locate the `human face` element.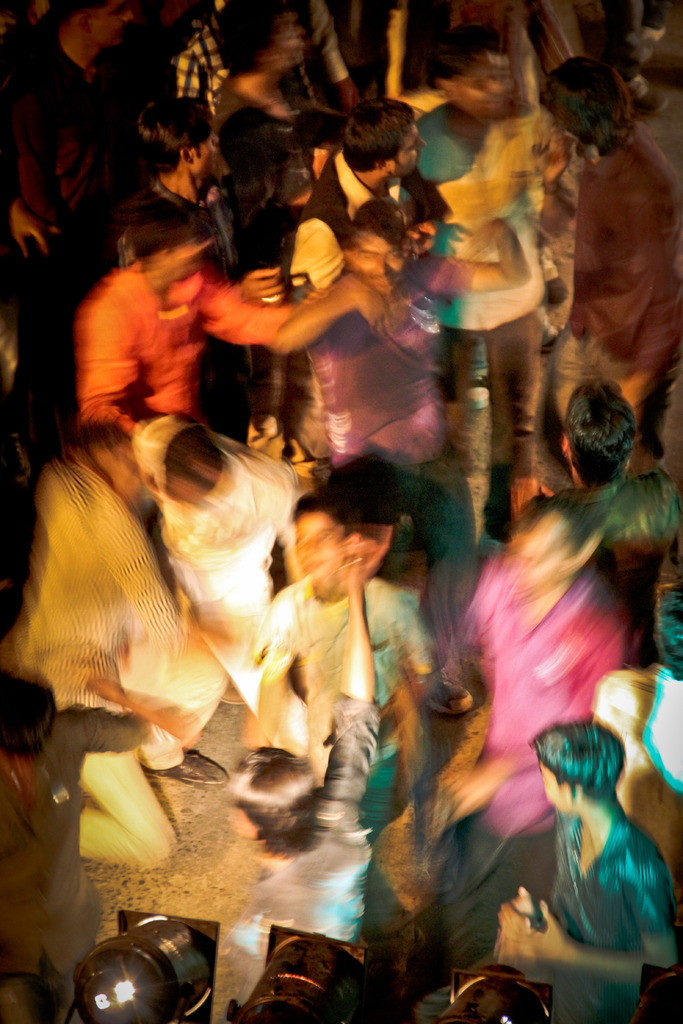
Element bbox: <bbox>356, 228, 413, 297</bbox>.
